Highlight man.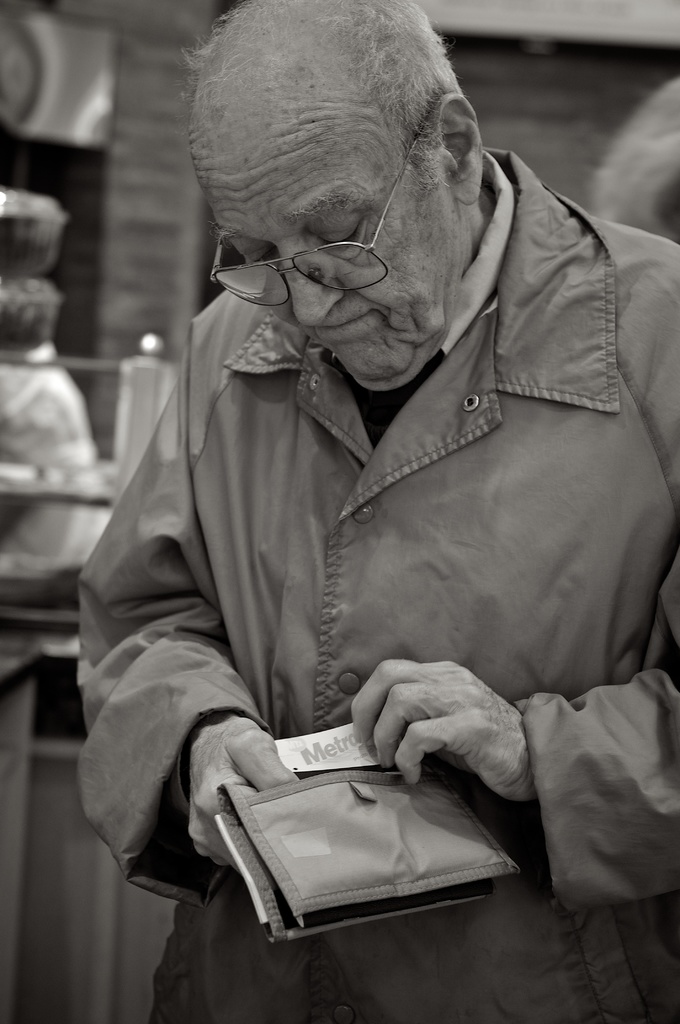
Highlighted region: detection(59, 0, 679, 940).
